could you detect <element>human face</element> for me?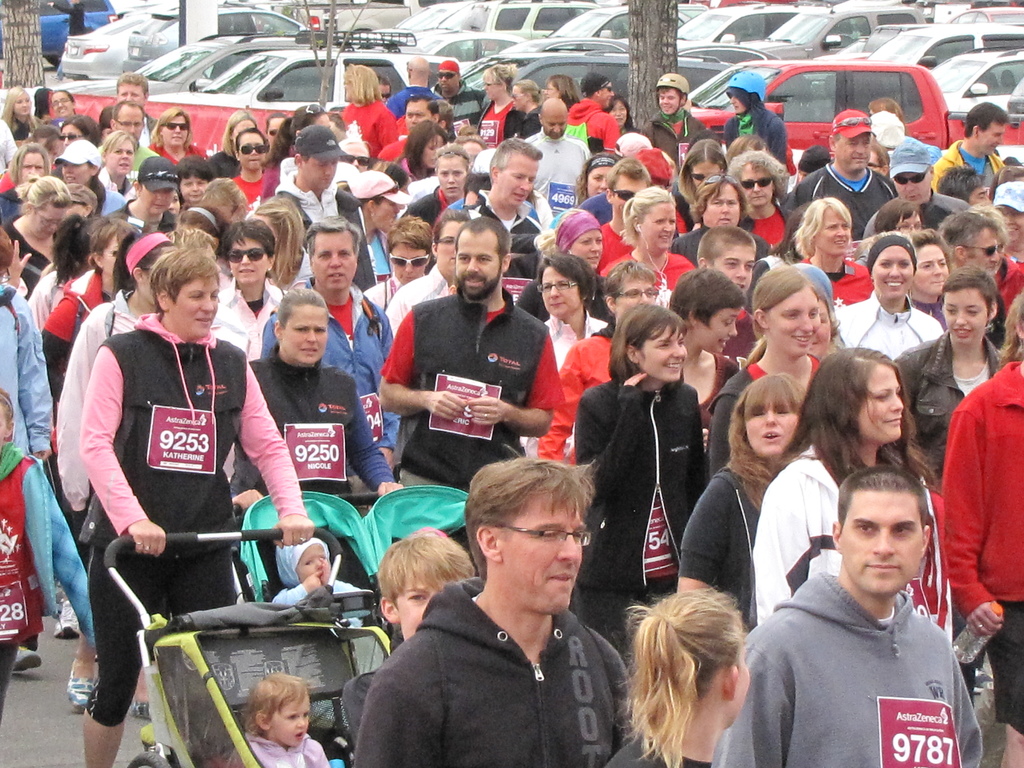
Detection result: 697, 310, 744, 356.
